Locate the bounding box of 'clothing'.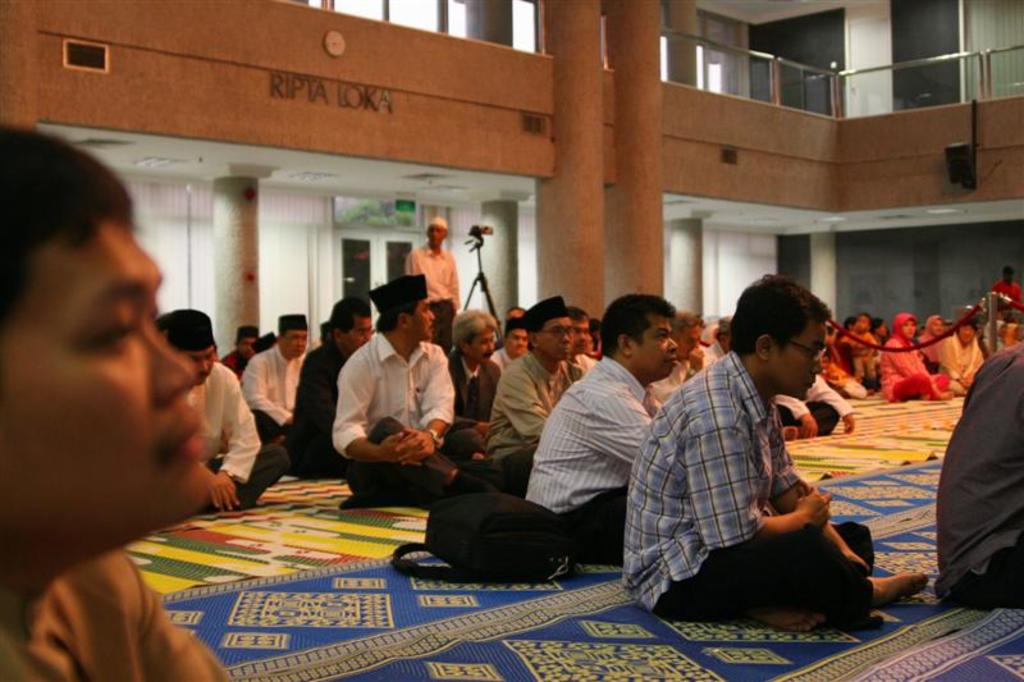
Bounding box: [left=188, top=354, right=291, bottom=511].
